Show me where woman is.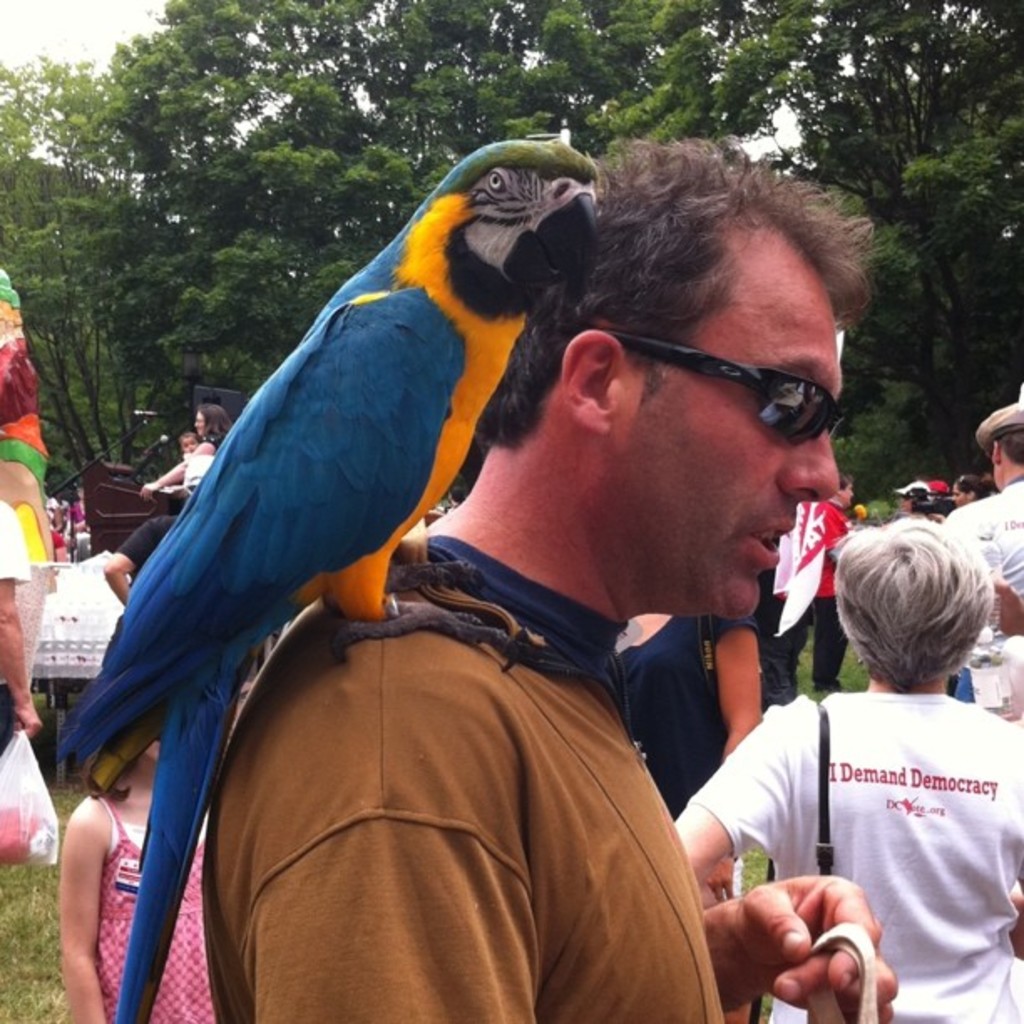
woman is at locate(808, 470, 853, 683).
